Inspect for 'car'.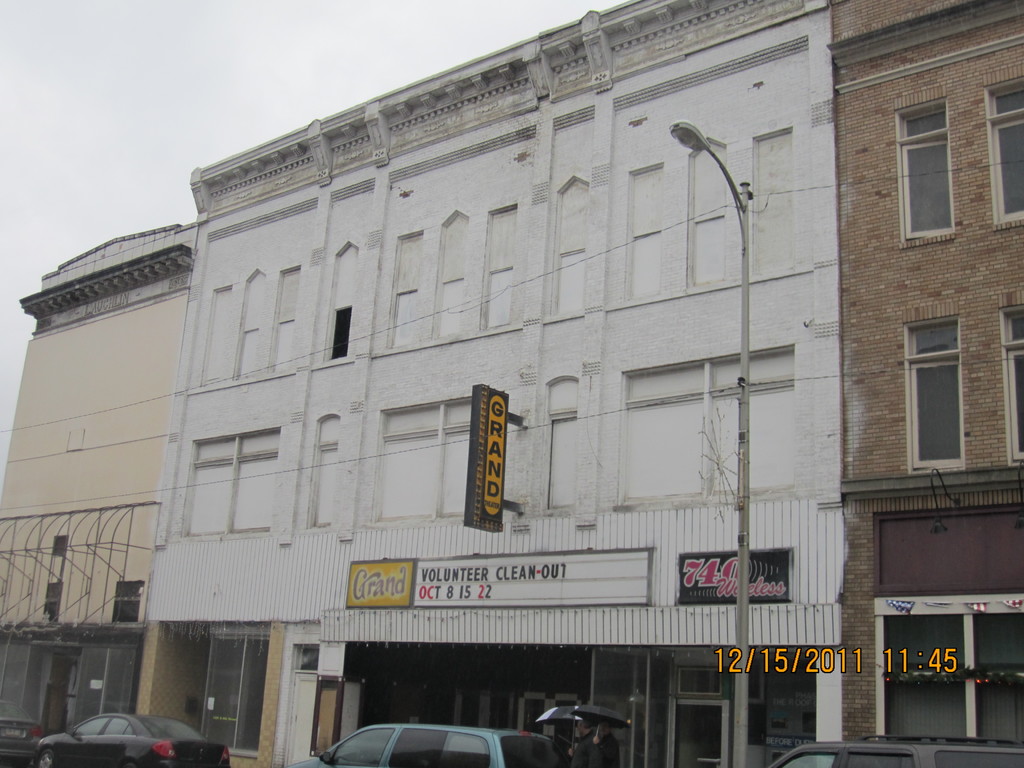
Inspection: box=[296, 716, 563, 767].
